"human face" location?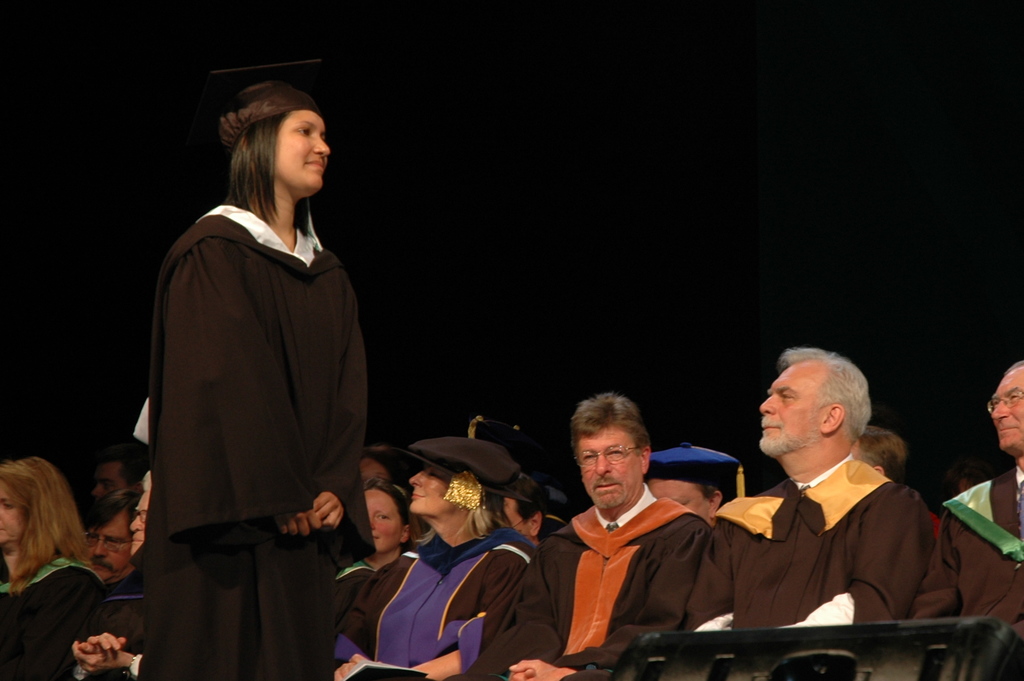
crop(360, 482, 403, 551)
